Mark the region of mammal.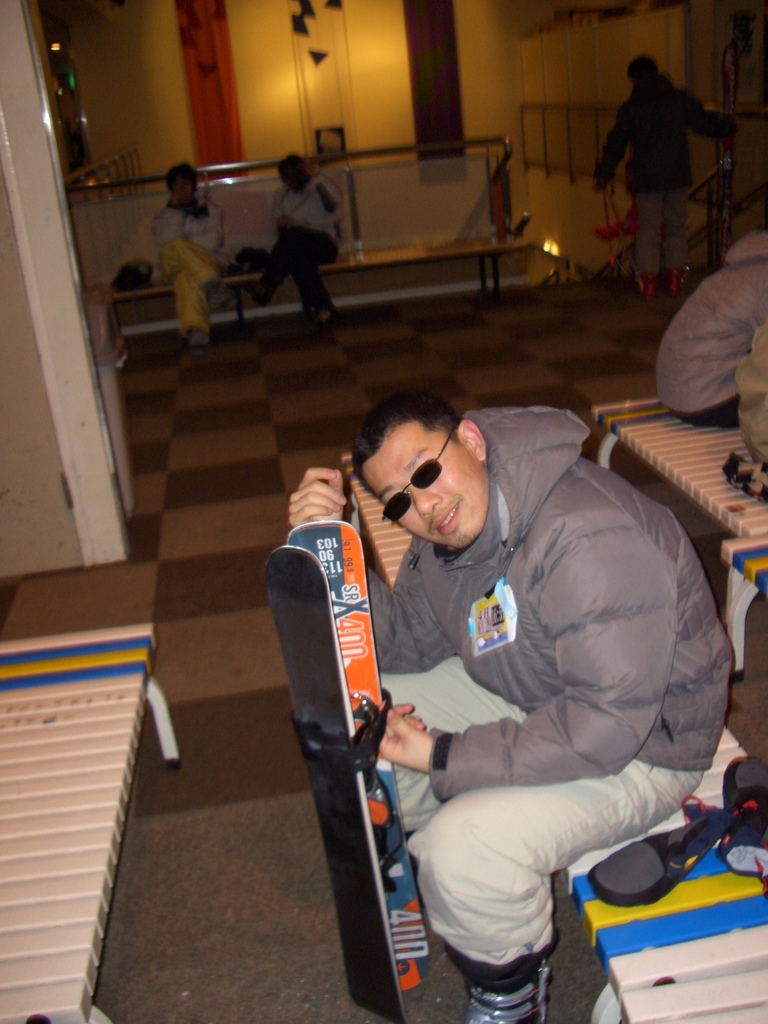
Region: crop(149, 163, 223, 362).
